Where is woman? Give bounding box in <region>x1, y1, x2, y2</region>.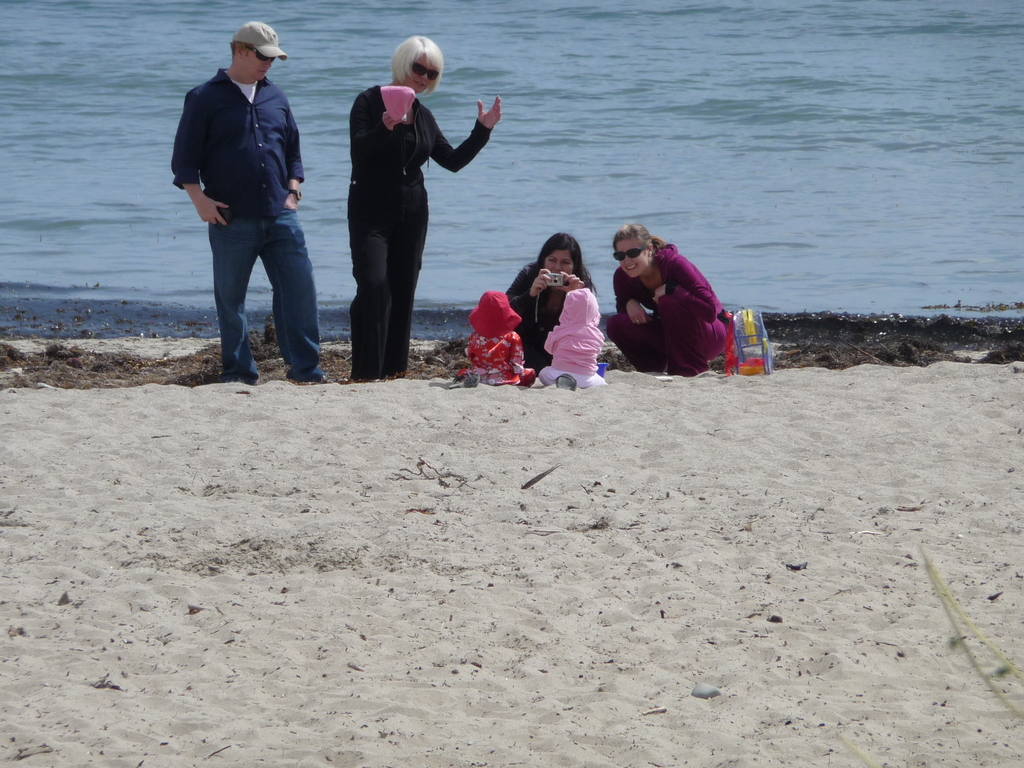
<region>350, 35, 500, 381</region>.
